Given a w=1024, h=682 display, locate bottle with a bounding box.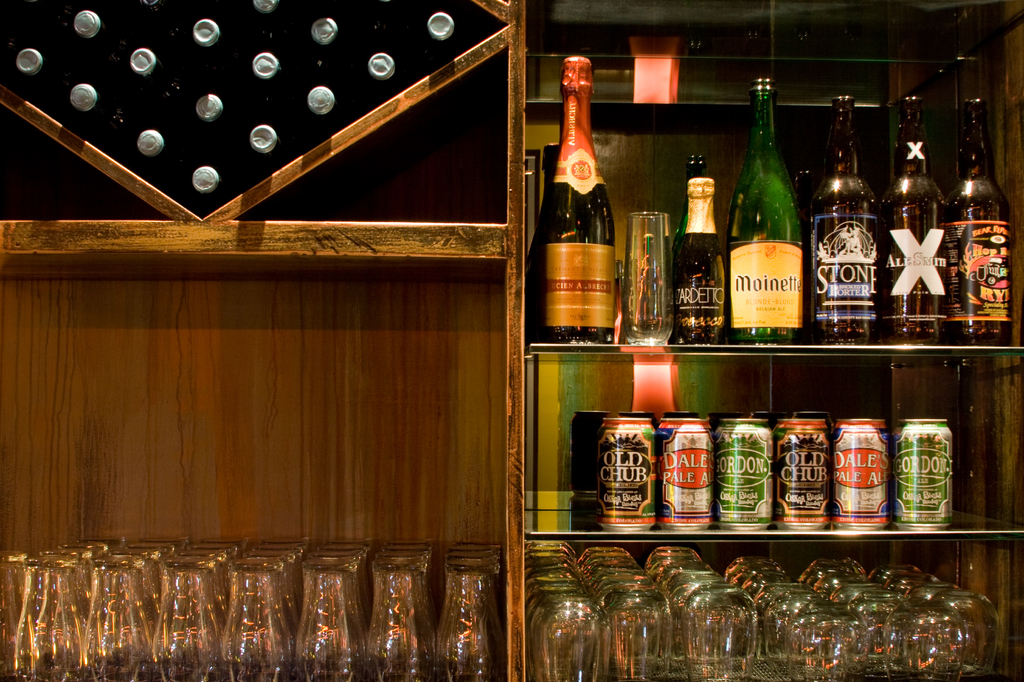
Located: BBox(35, 65, 106, 139).
